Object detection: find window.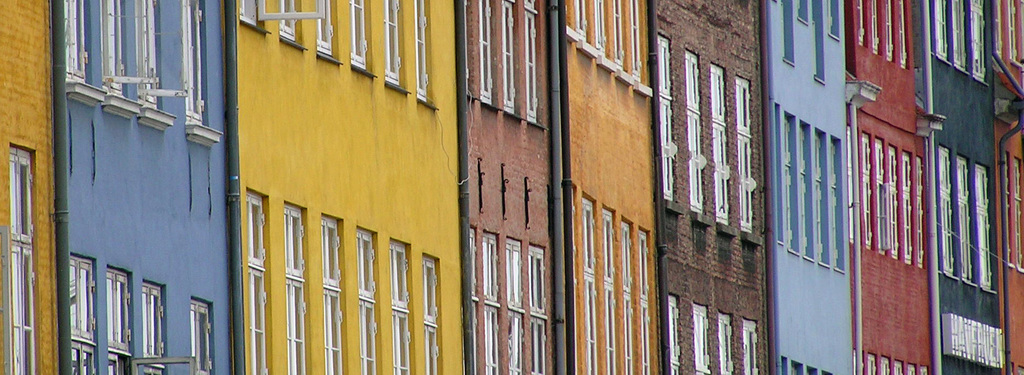
317 0 333 51.
